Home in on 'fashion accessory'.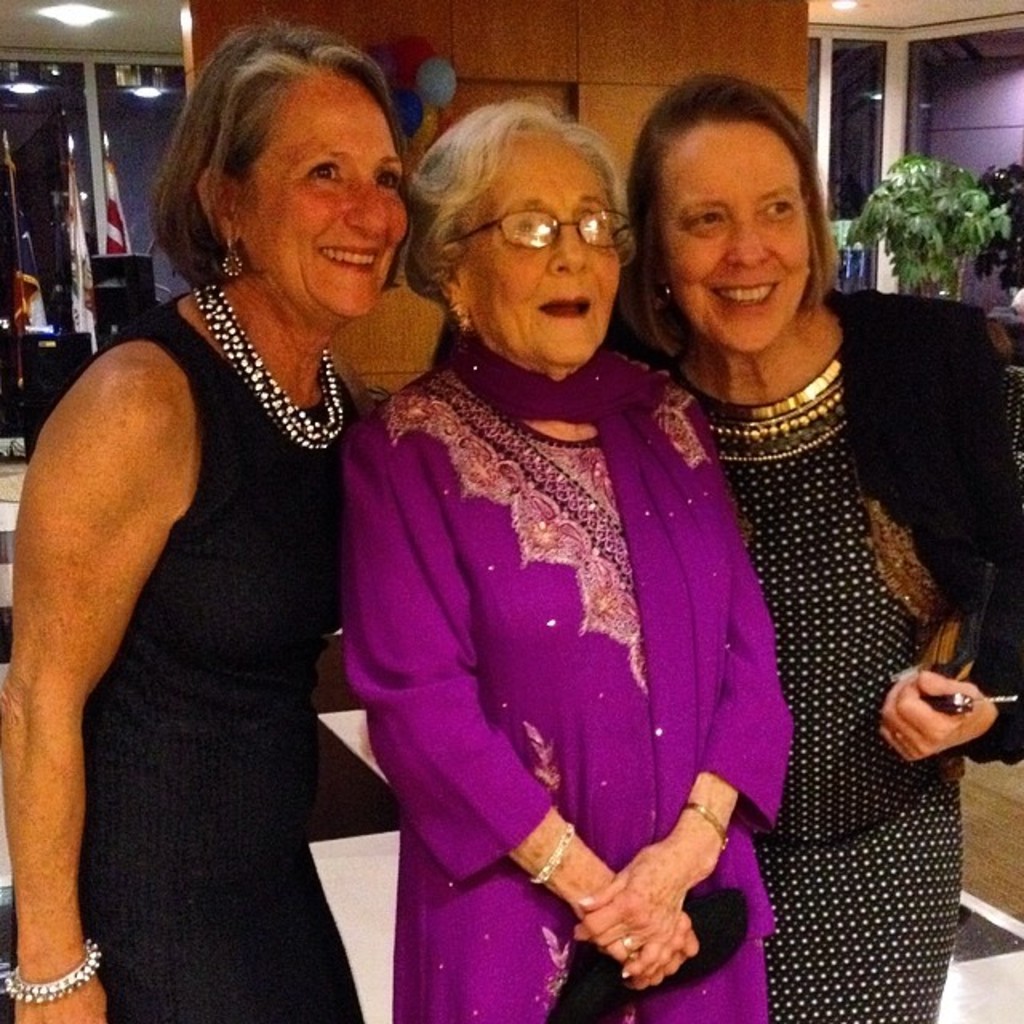
Homed in at {"left": 624, "top": 938, "right": 635, "bottom": 949}.
